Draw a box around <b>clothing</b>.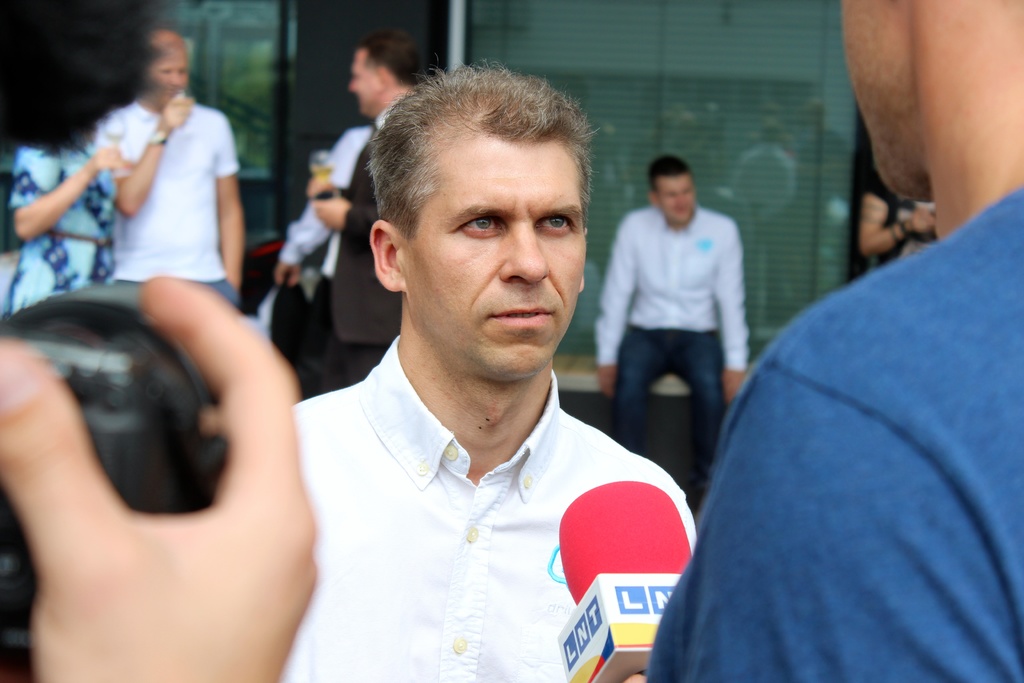
rect(2, 134, 134, 333).
